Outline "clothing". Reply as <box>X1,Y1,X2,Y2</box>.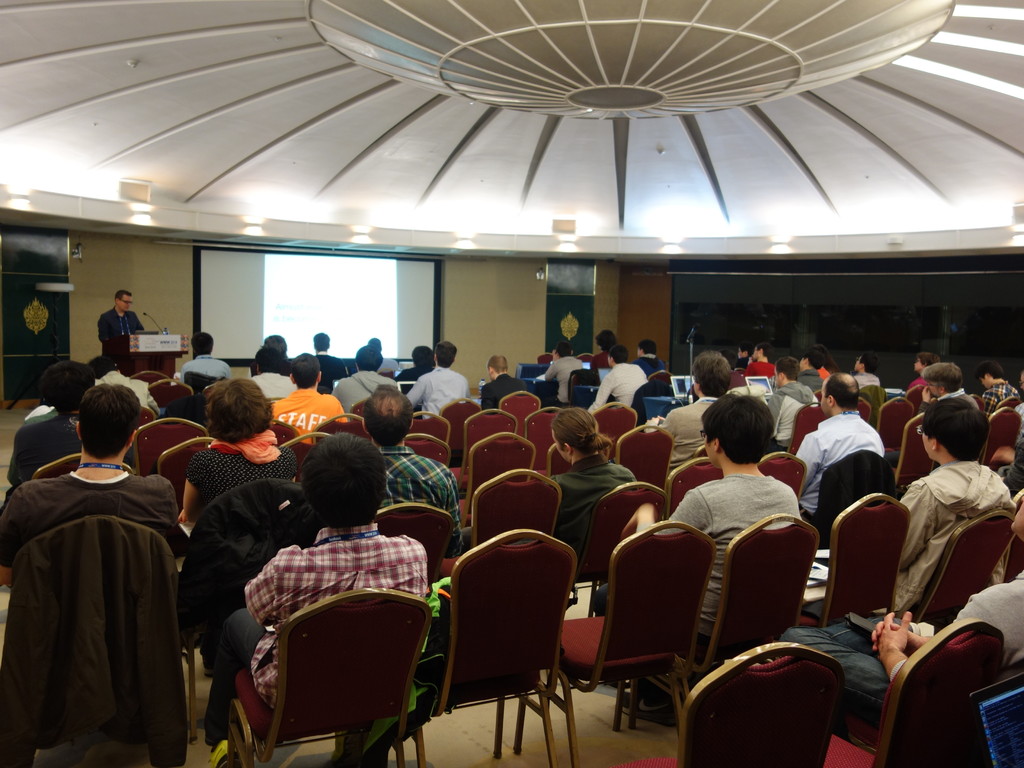
<box>588,356,652,418</box>.
